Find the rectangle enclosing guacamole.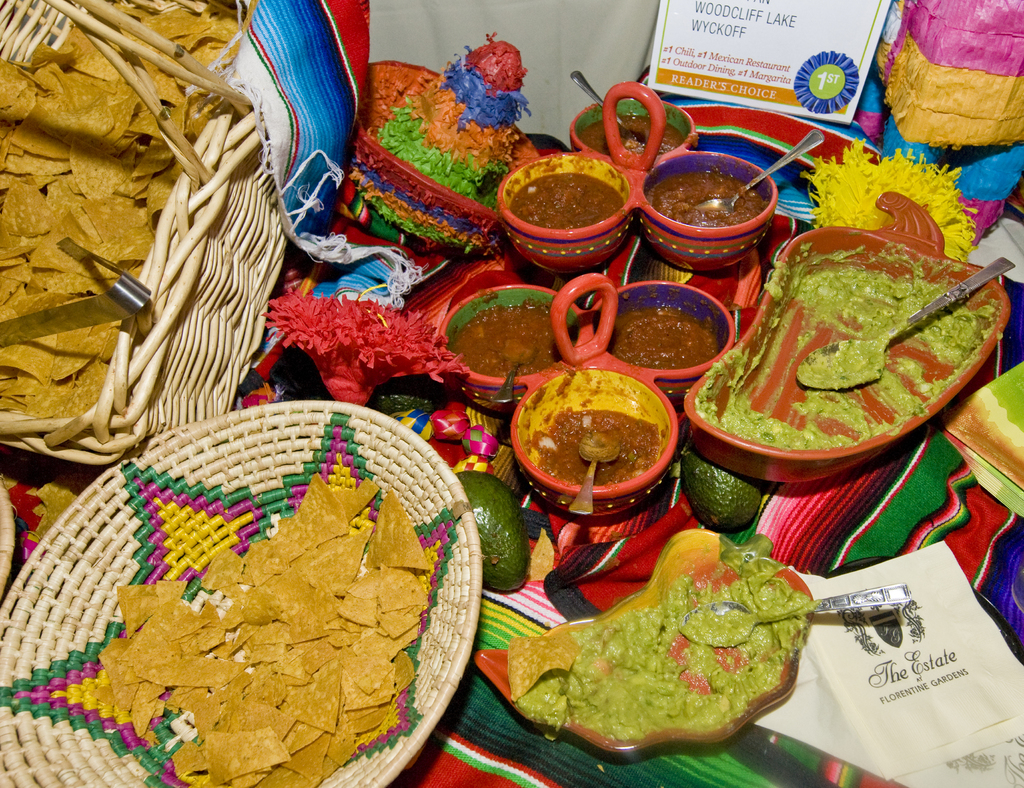
x1=514, y1=558, x2=812, y2=749.
